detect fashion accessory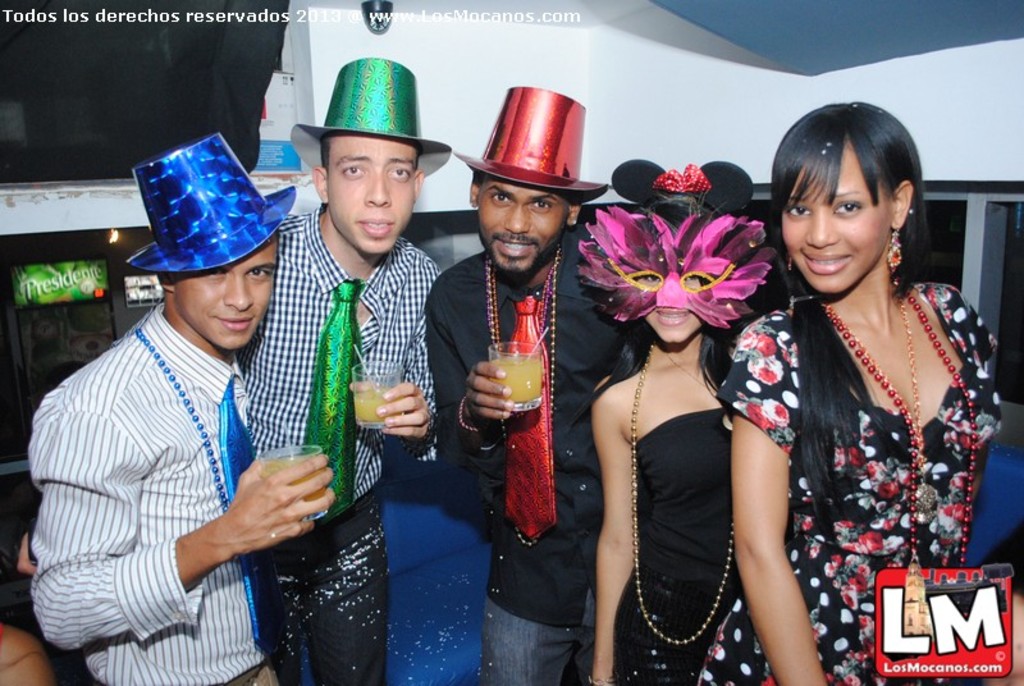
x1=488 y1=260 x2=570 y2=567
